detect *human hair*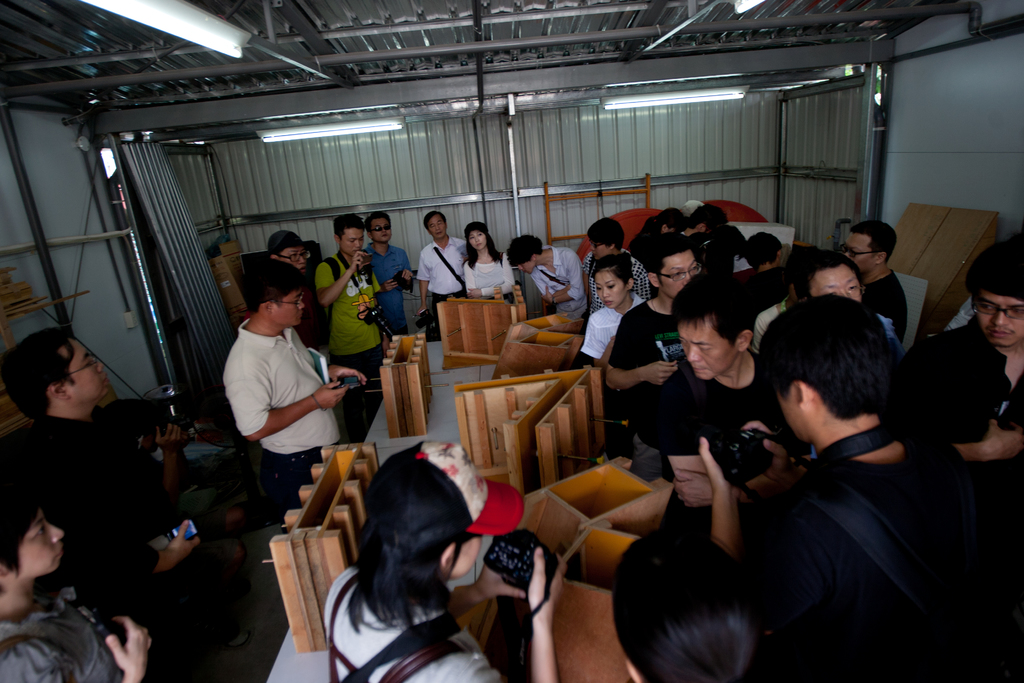
x1=508 y1=233 x2=543 y2=265
